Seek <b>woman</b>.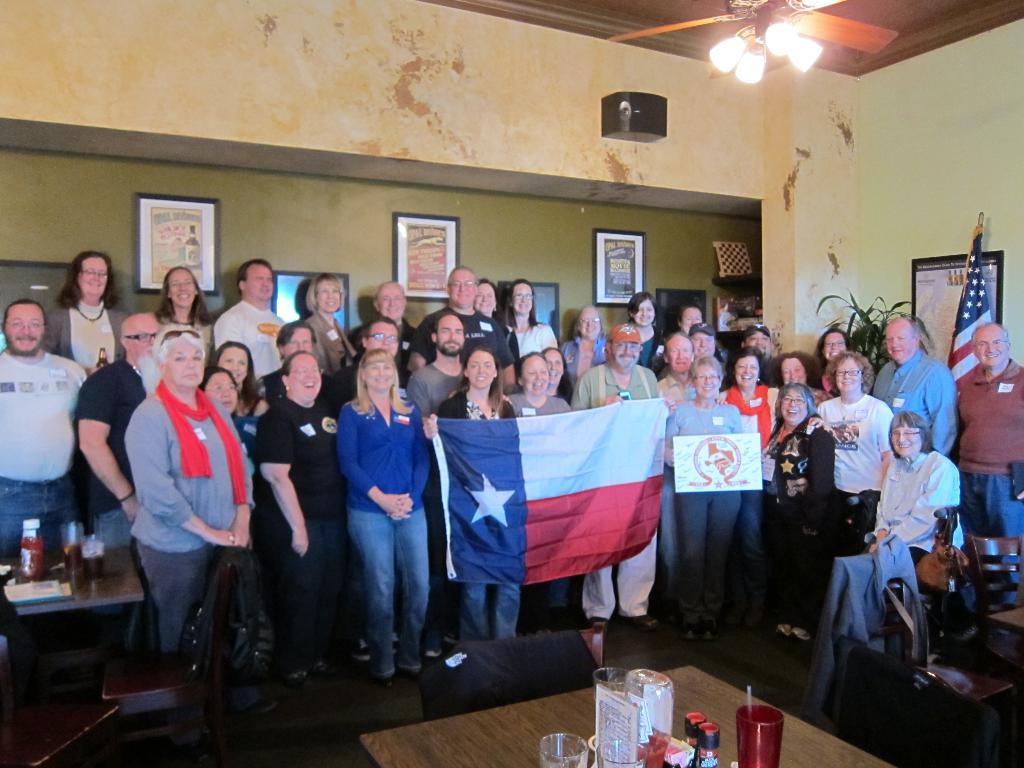
{"x1": 298, "y1": 274, "x2": 358, "y2": 368}.
